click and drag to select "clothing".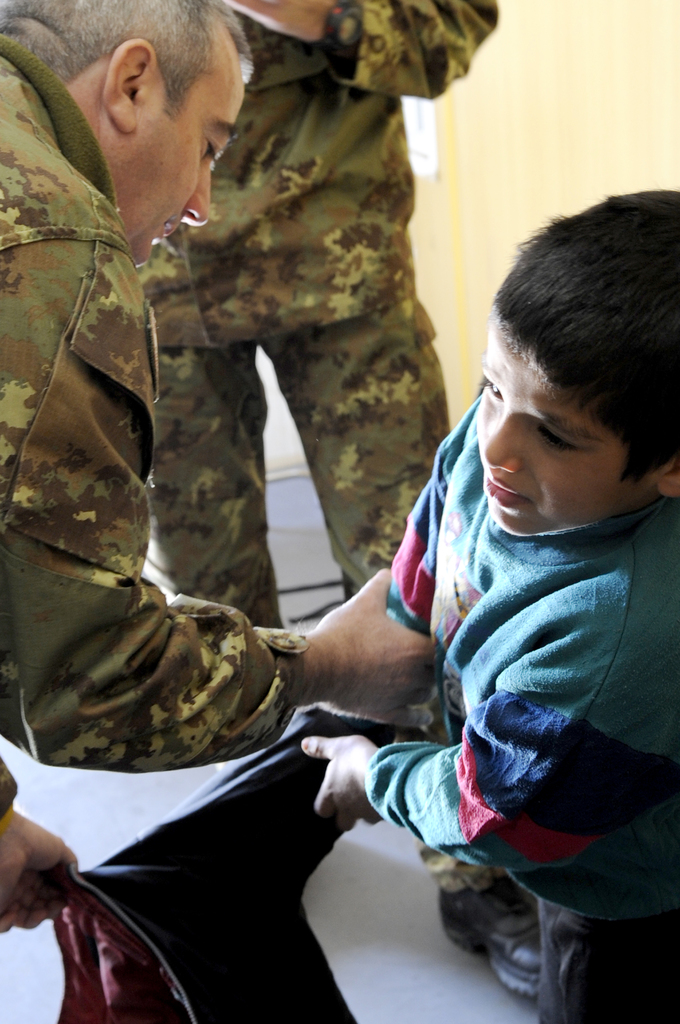
Selection: 130:0:499:627.
